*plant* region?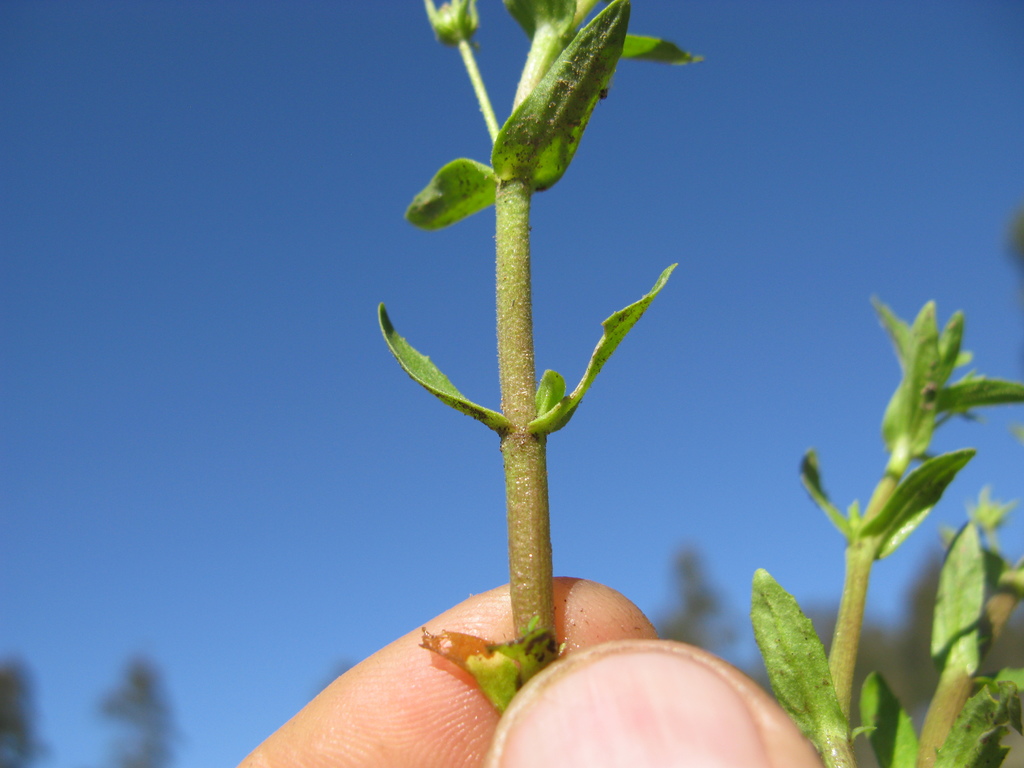
<bbox>744, 290, 1023, 767</bbox>
